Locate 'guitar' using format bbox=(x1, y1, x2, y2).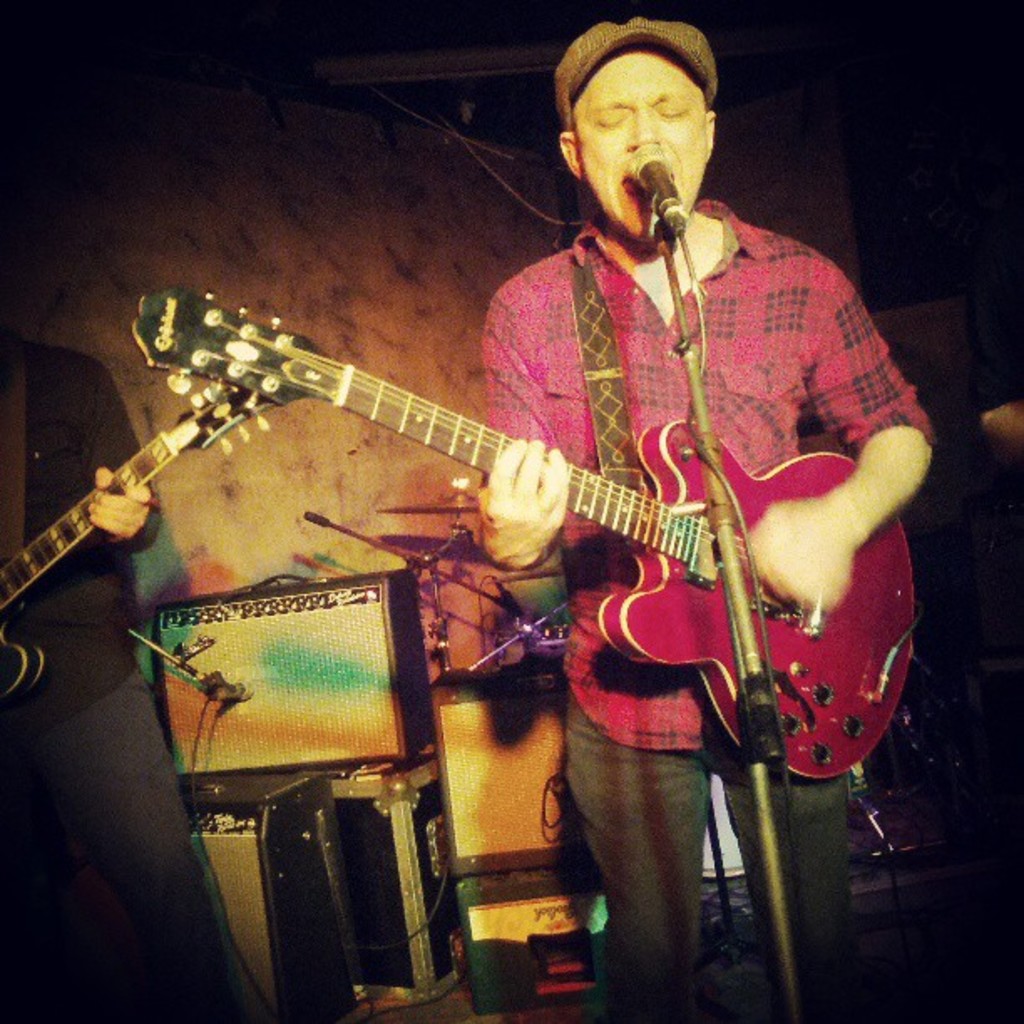
bbox=(110, 269, 917, 798).
